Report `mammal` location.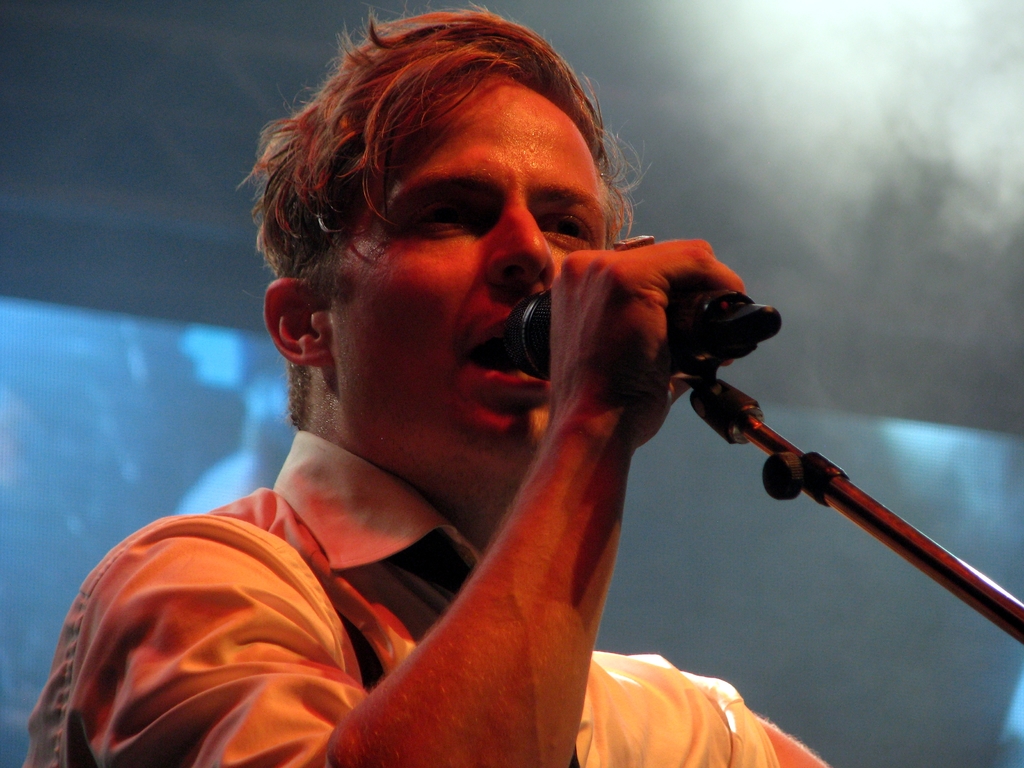
Report: x1=19 y1=1 x2=826 y2=767.
